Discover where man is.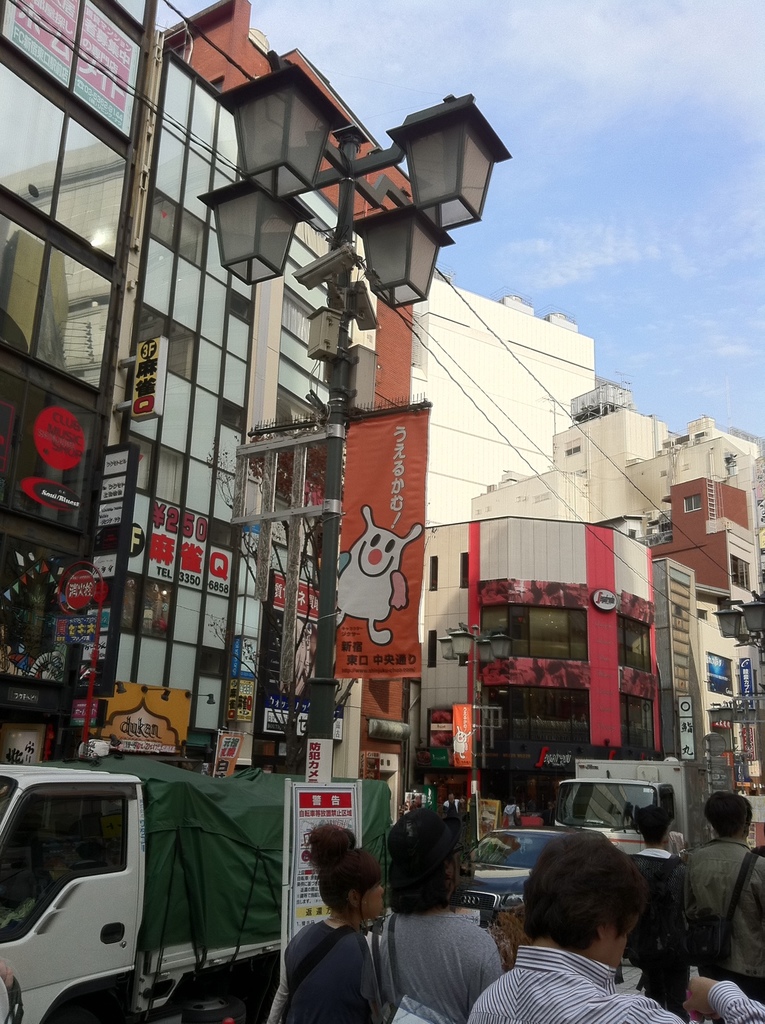
Discovered at 482/834/691/1022.
